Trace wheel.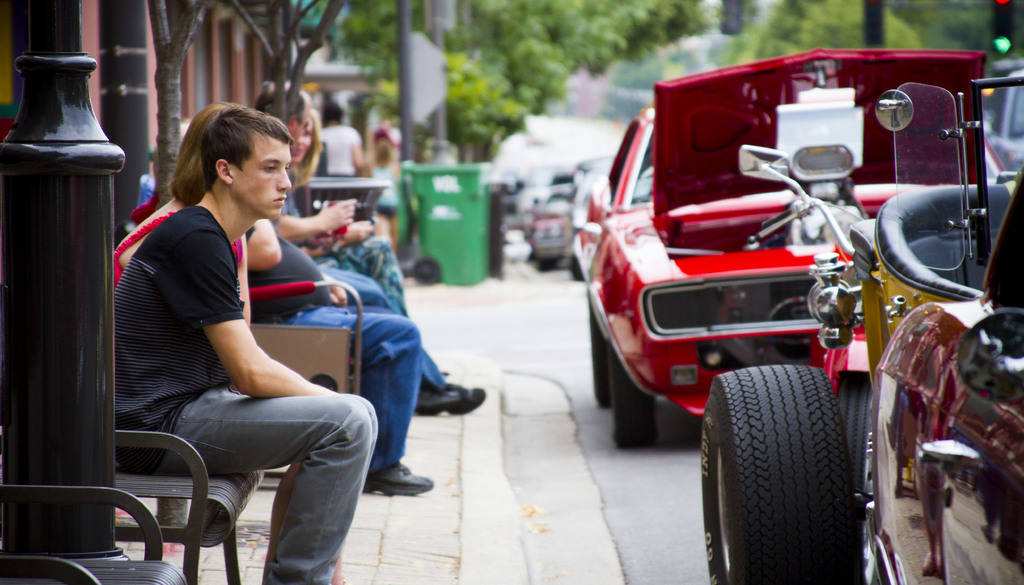
Traced to (x1=612, y1=357, x2=659, y2=453).
